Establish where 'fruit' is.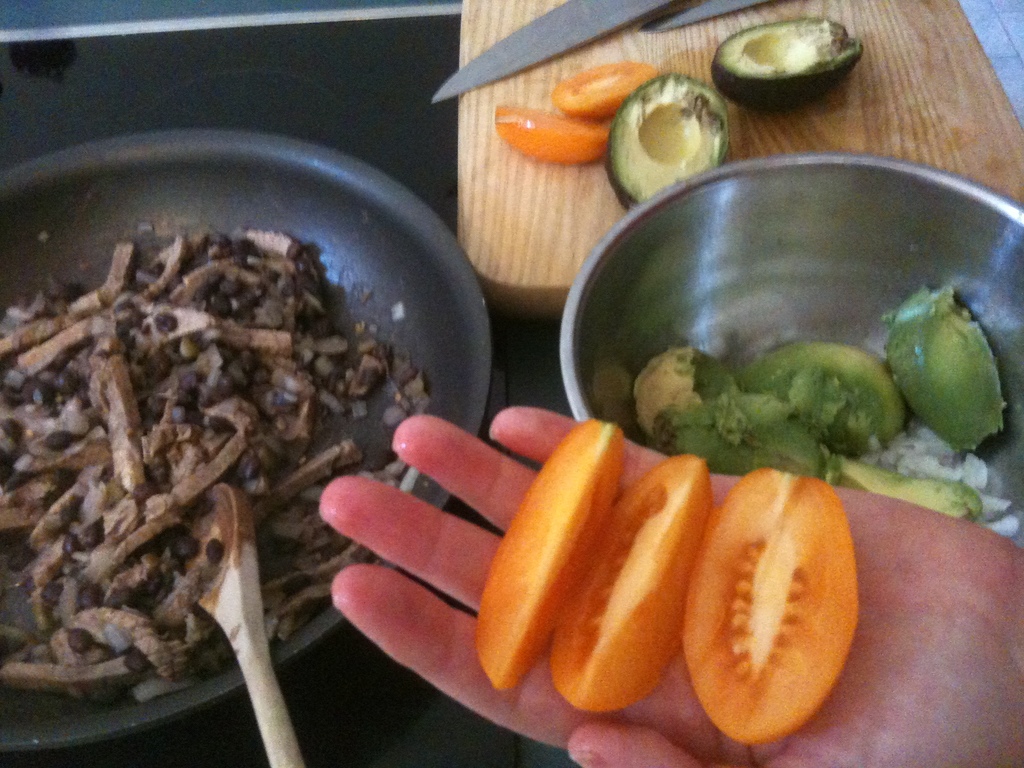
Established at crop(609, 74, 731, 214).
